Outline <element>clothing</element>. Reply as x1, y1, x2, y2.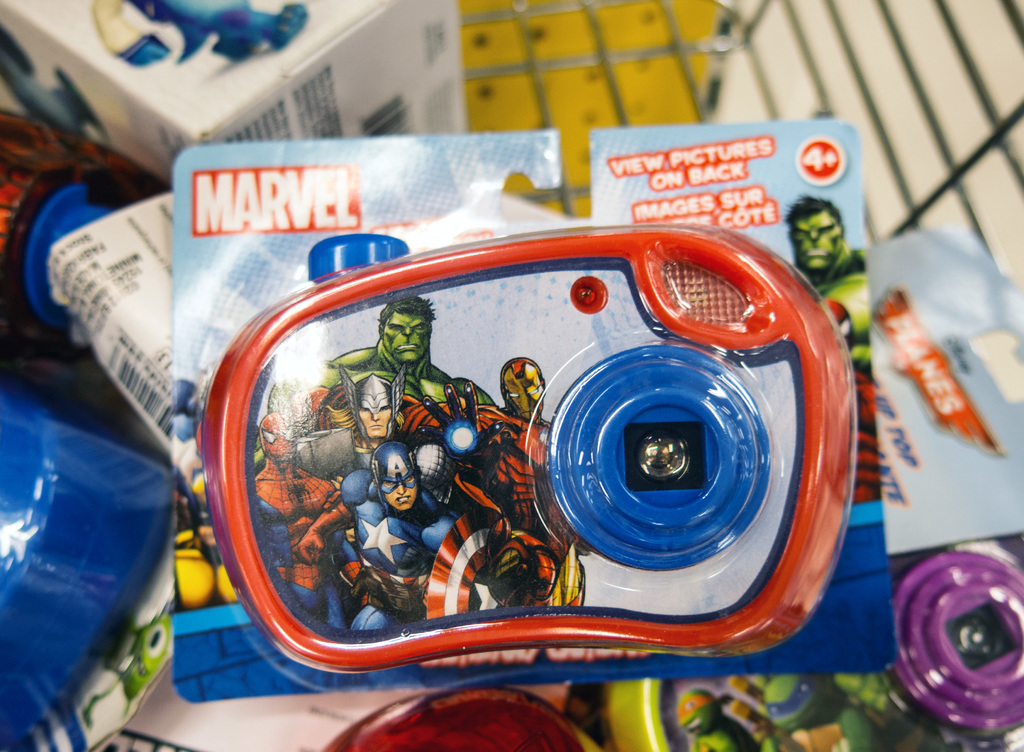
248, 453, 345, 614.
